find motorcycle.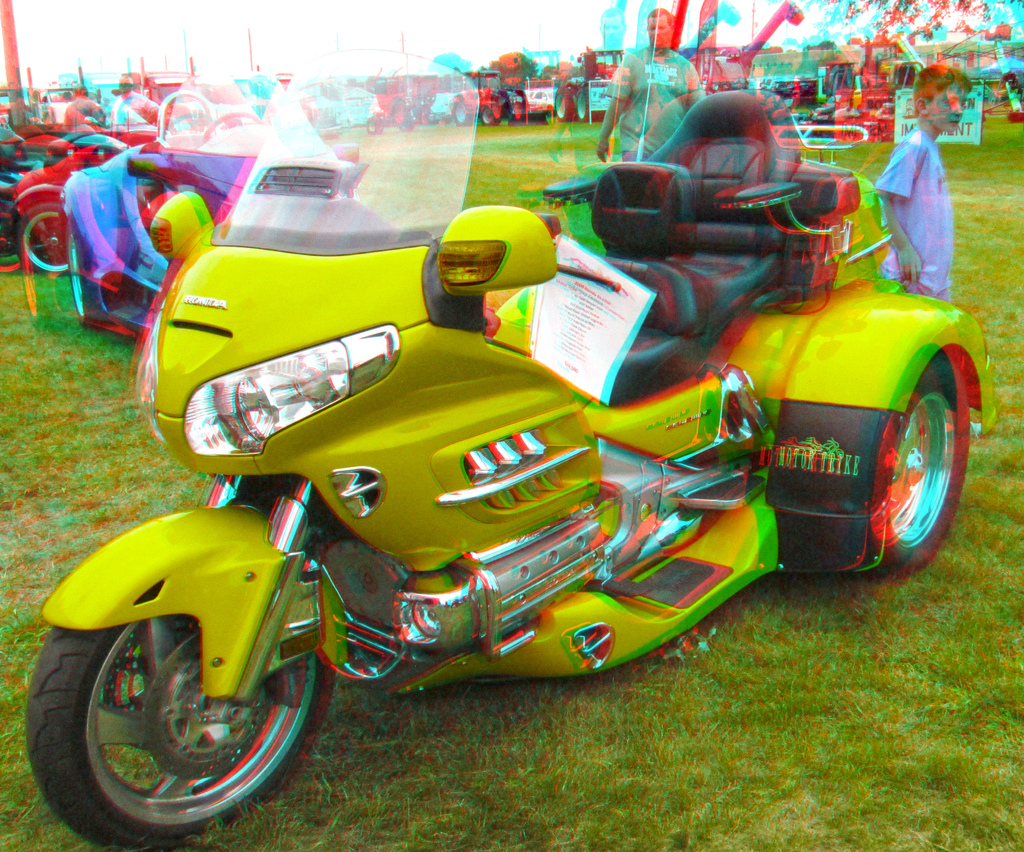
24,51,996,851.
